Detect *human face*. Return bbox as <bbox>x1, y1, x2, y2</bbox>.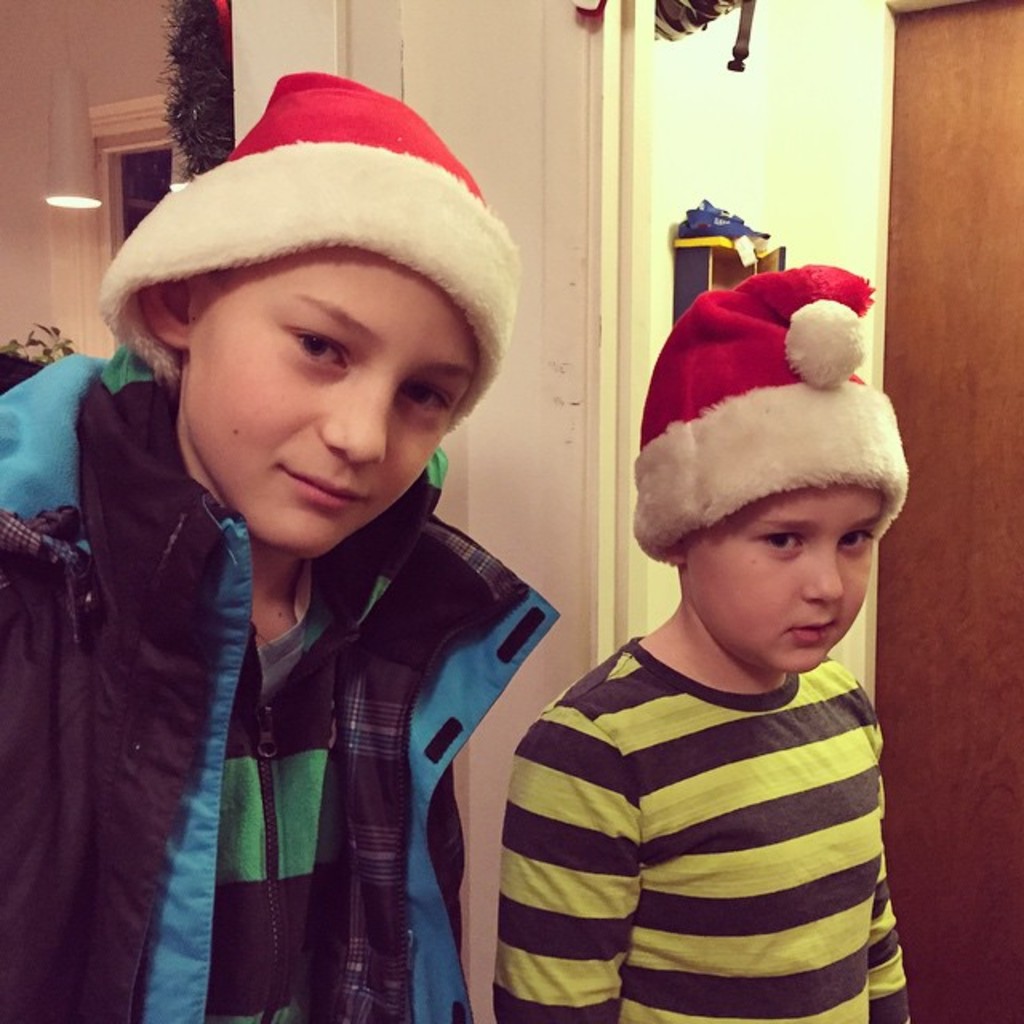
<bbox>690, 485, 880, 677</bbox>.
